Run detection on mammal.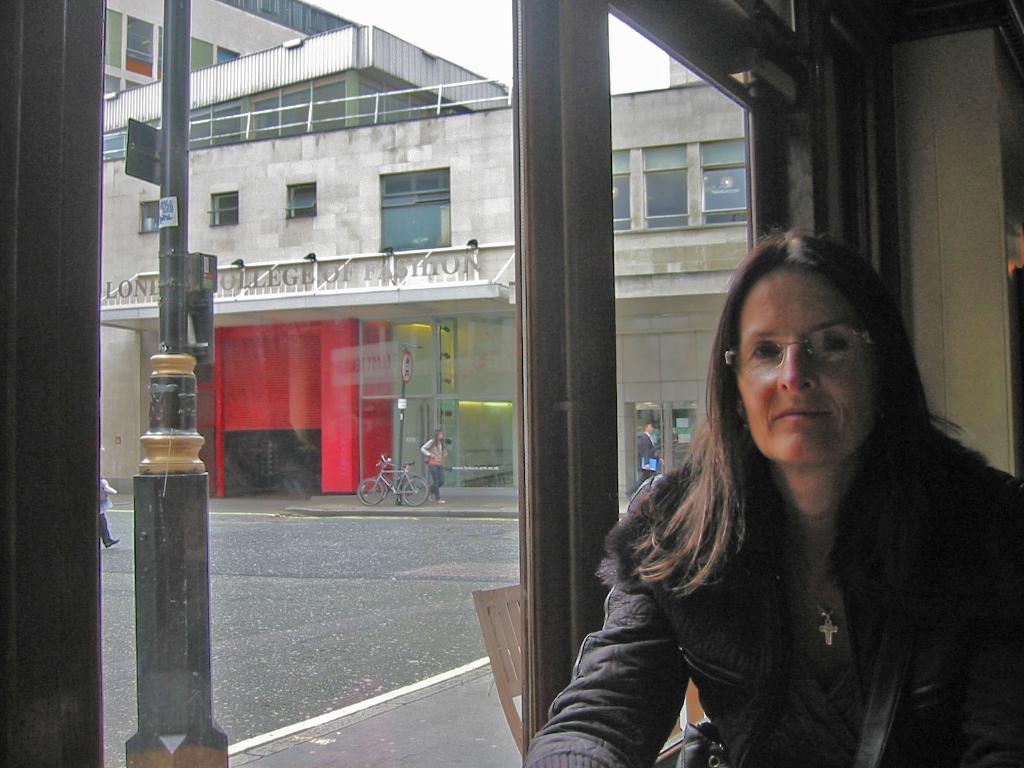
Result: <box>602,200,1023,767</box>.
